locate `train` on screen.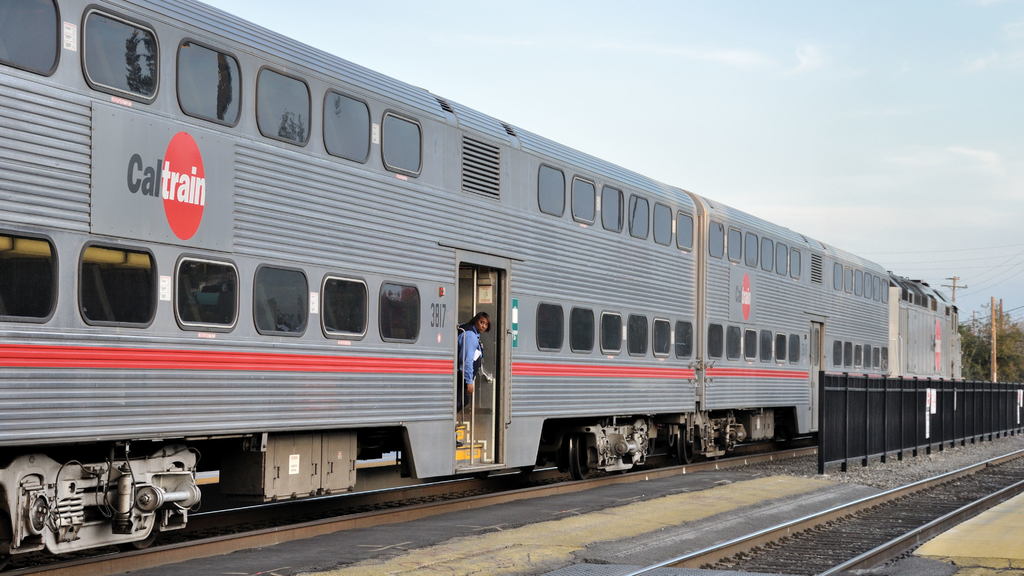
On screen at Rect(0, 0, 964, 572).
